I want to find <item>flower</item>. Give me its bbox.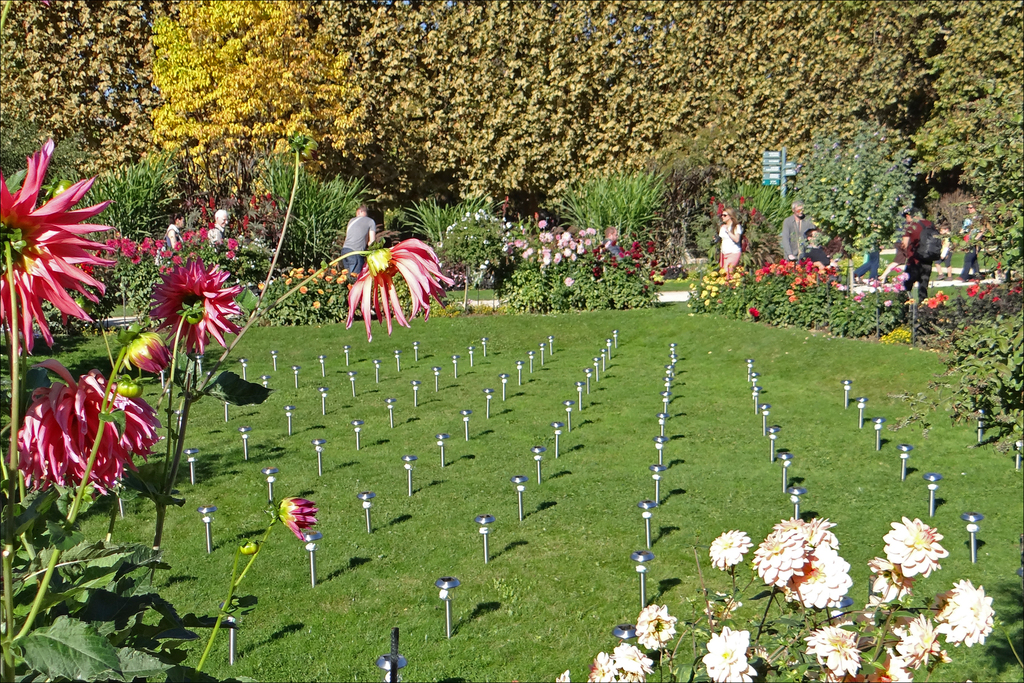
region(0, 143, 118, 363).
